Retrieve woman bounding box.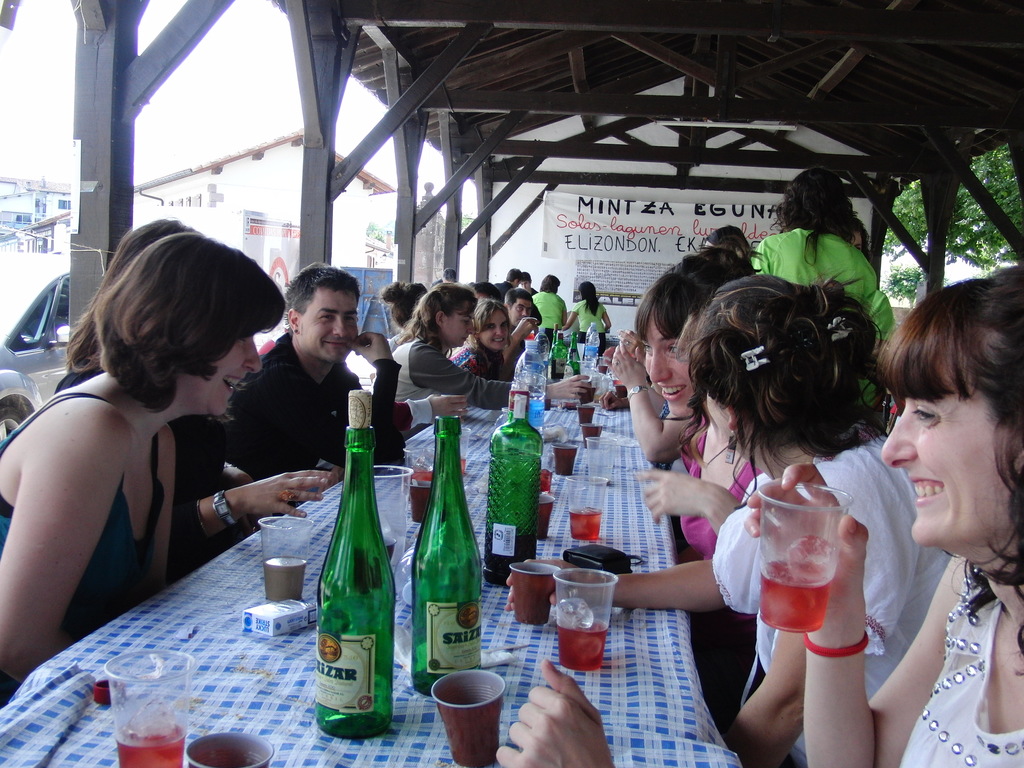
Bounding box: x1=385, y1=286, x2=430, y2=347.
